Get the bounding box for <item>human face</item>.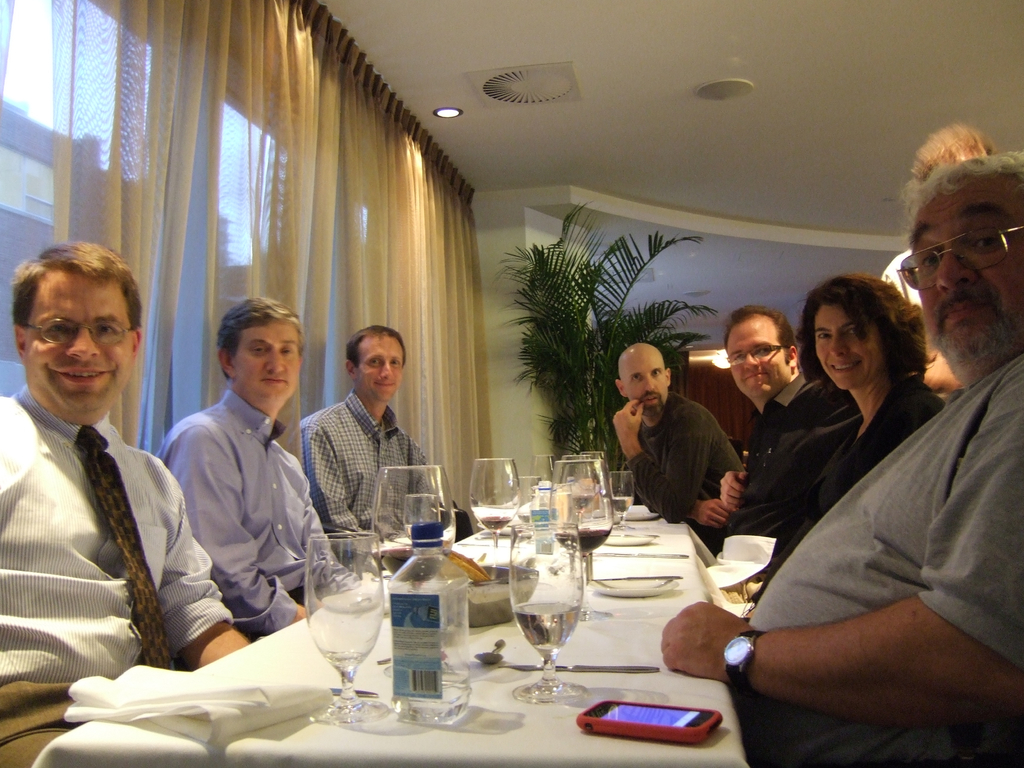
{"x1": 908, "y1": 191, "x2": 1023, "y2": 364}.
